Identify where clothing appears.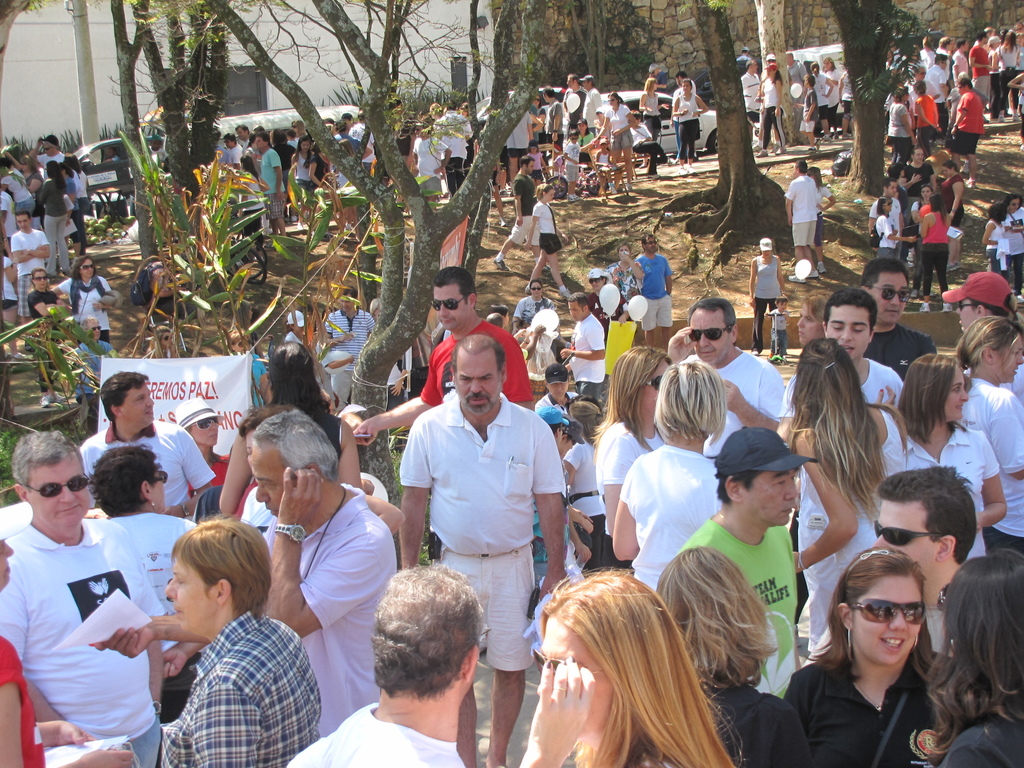
Appears at [886,102,915,171].
